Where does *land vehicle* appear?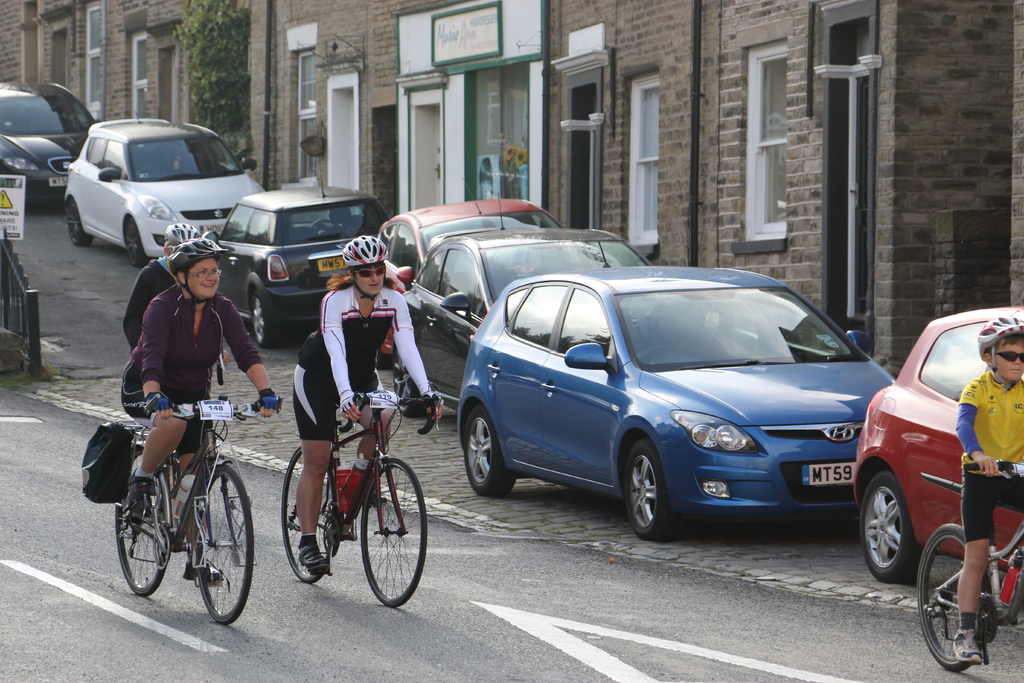
Appears at [left=113, top=400, right=273, bottom=625].
